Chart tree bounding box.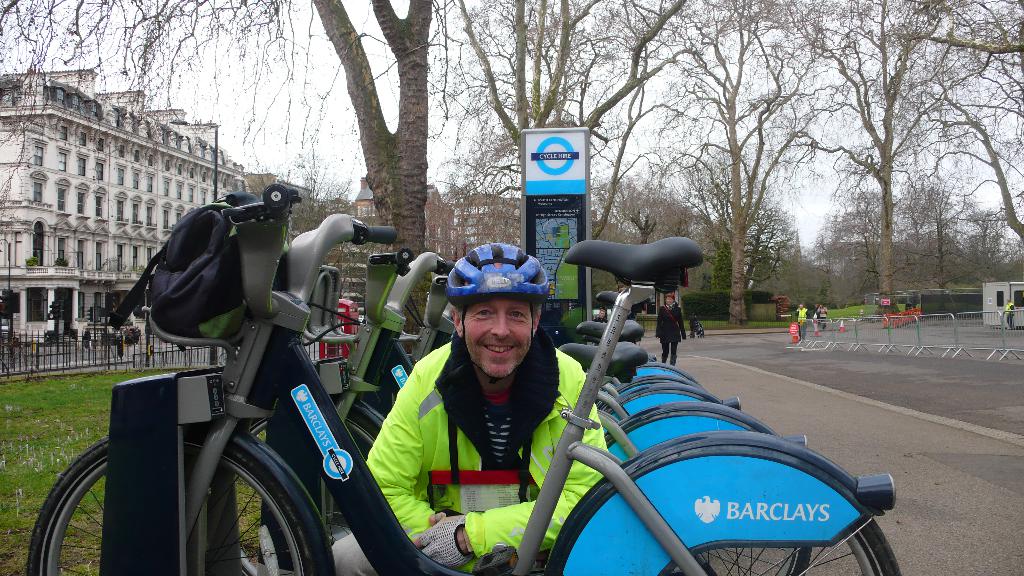
Charted: (x1=812, y1=182, x2=892, y2=298).
